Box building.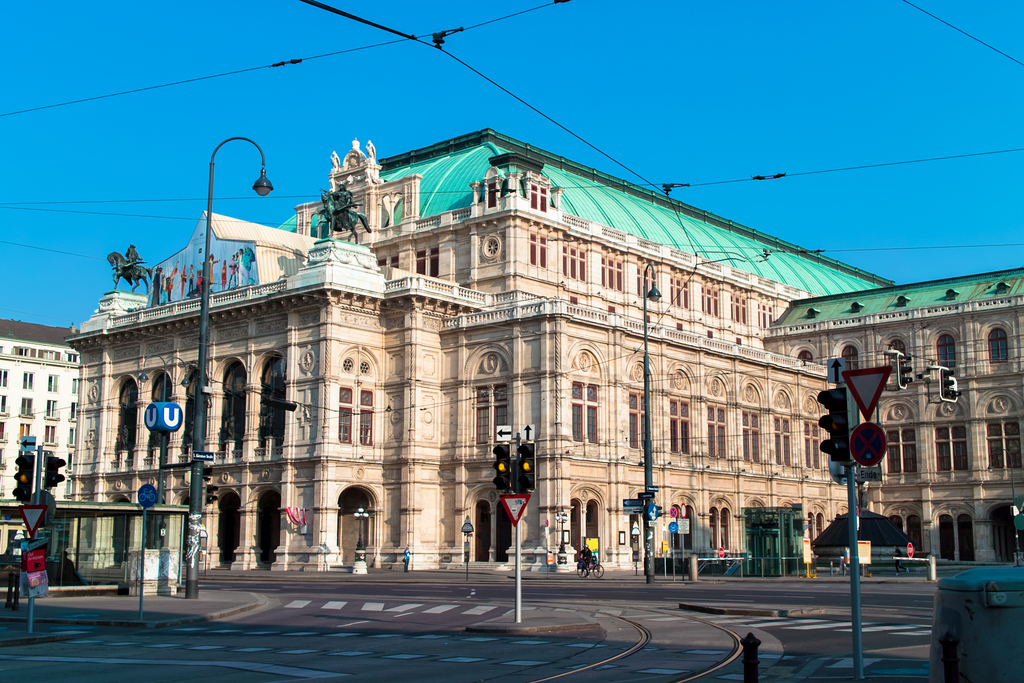
[left=52, top=124, right=900, bottom=586].
